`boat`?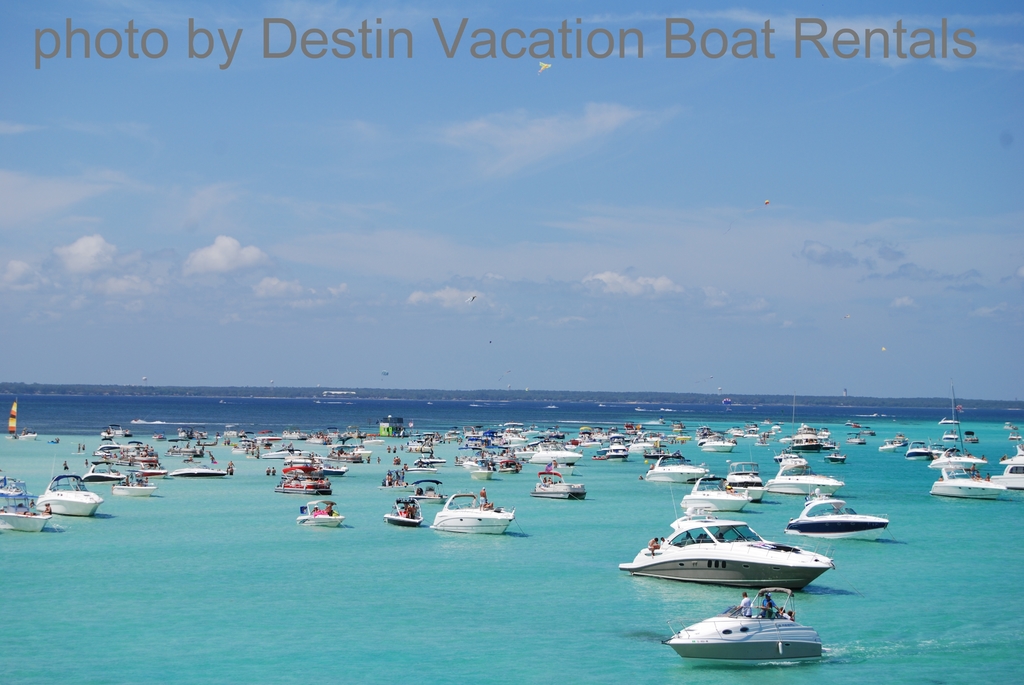
BBox(938, 416, 961, 424)
